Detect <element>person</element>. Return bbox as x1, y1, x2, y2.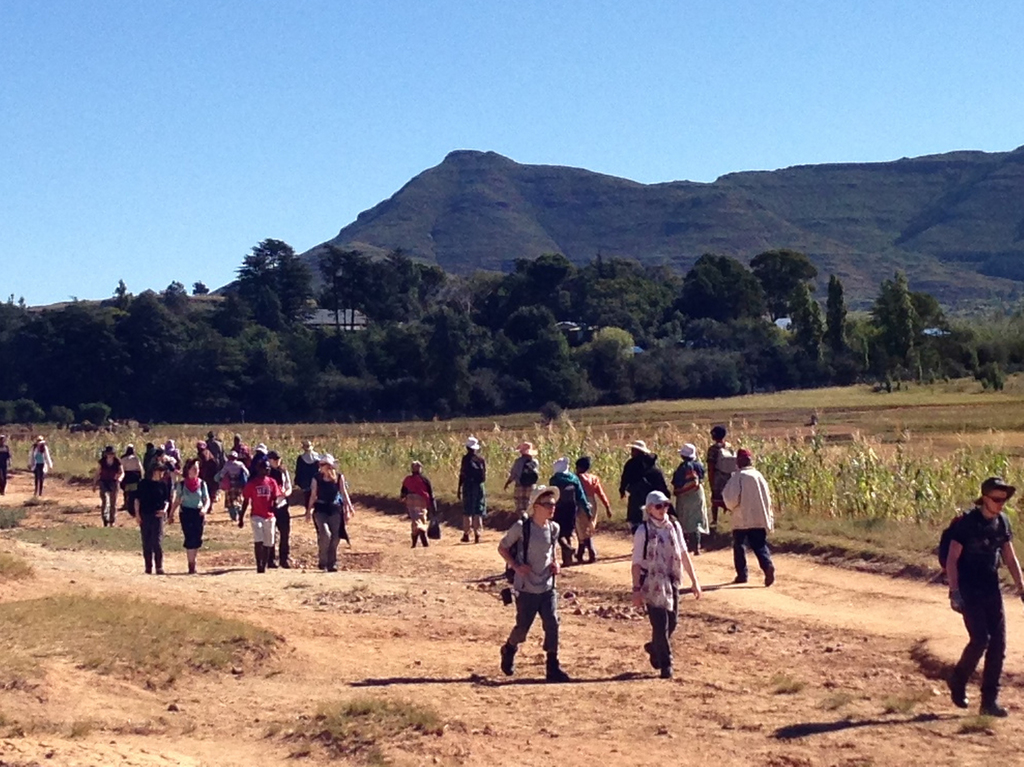
218, 449, 243, 518.
